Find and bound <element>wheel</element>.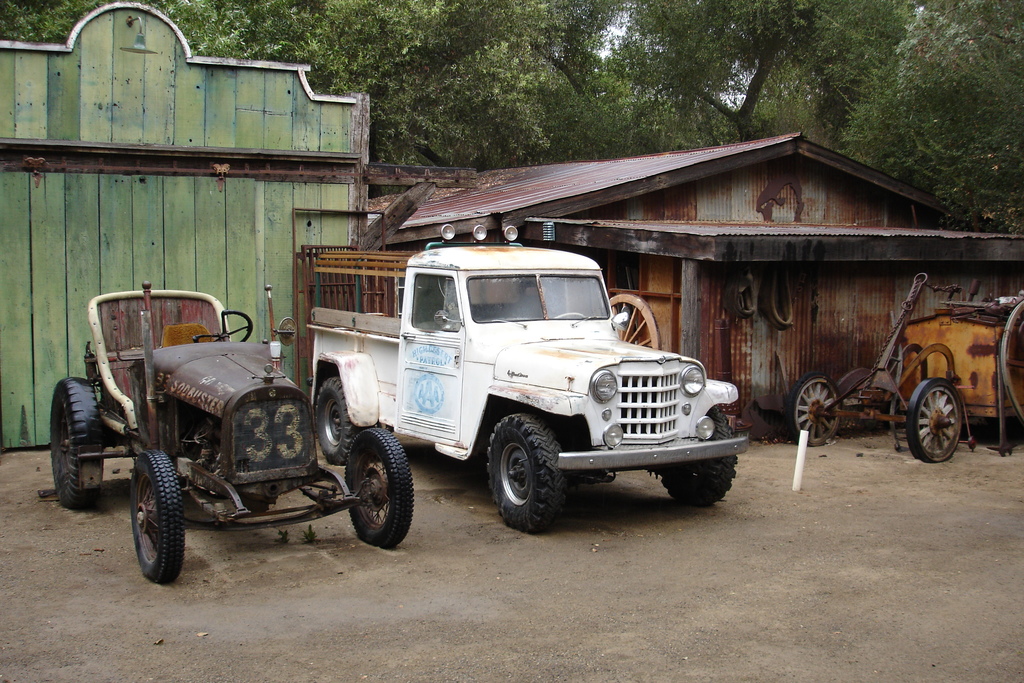
Bound: box=[340, 418, 415, 547].
